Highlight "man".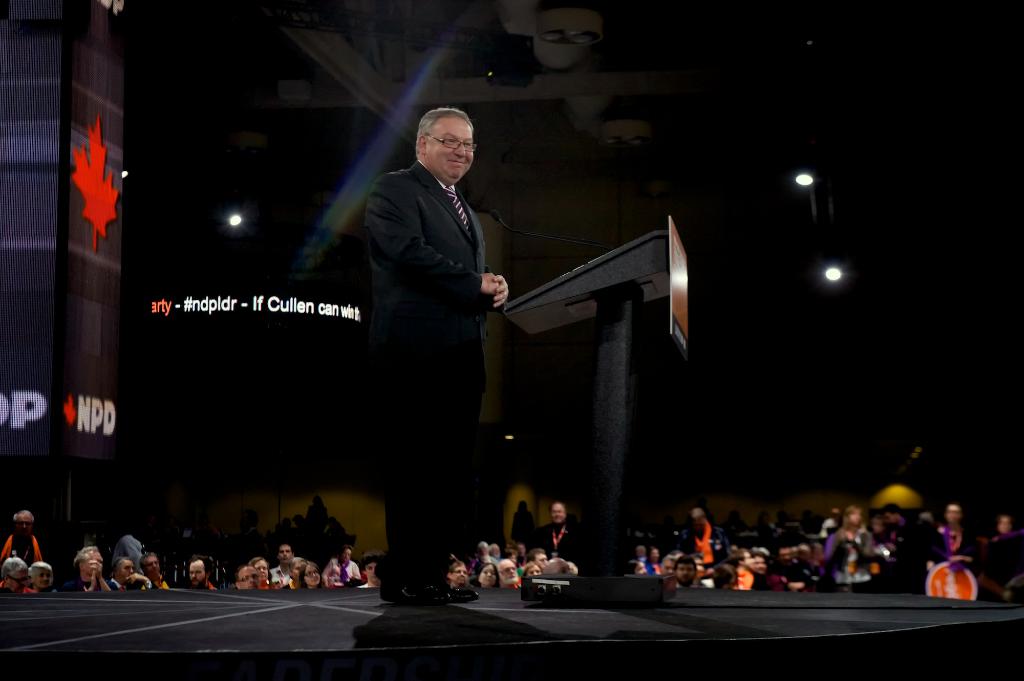
Highlighted region: <bbox>0, 508, 48, 565</bbox>.
